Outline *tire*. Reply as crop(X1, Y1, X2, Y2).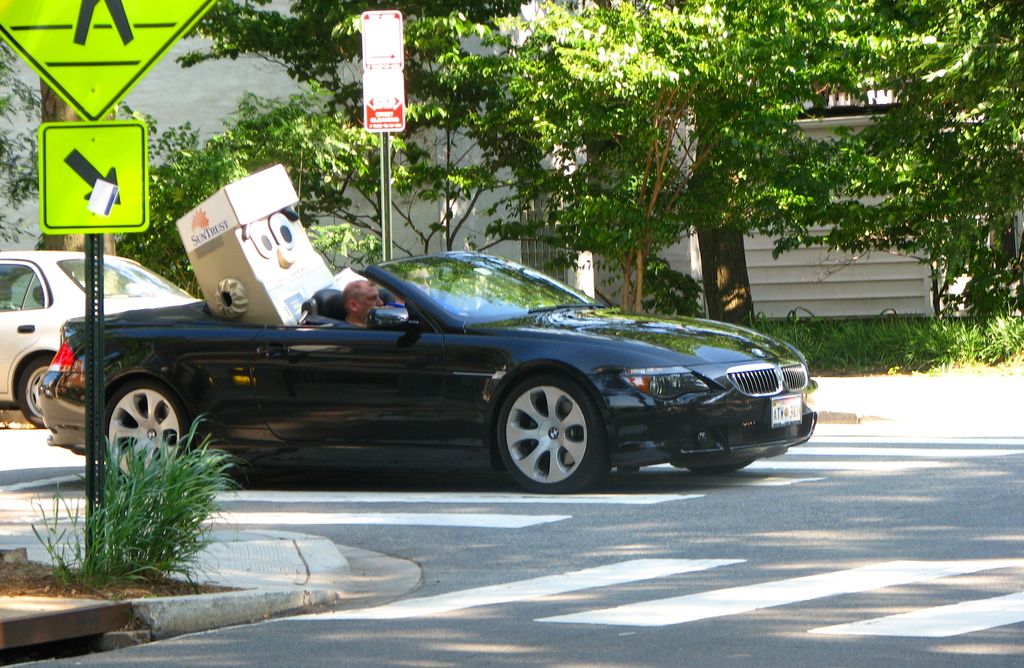
crop(101, 373, 173, 483).
